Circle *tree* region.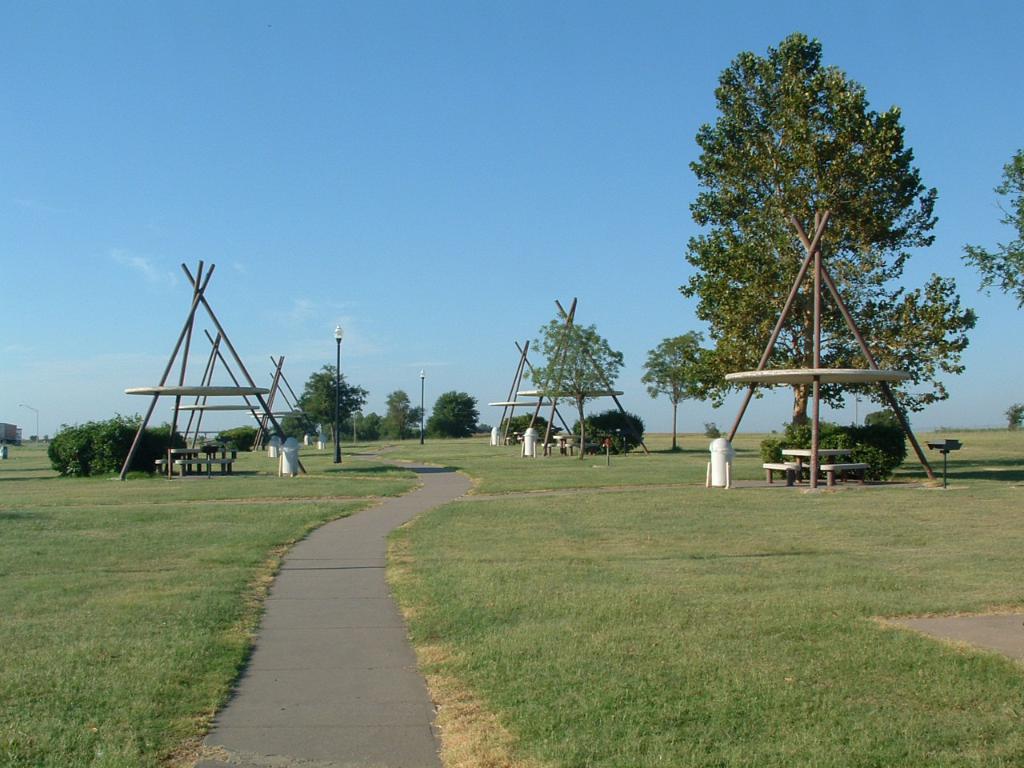
Region: 423 389 482 433.
